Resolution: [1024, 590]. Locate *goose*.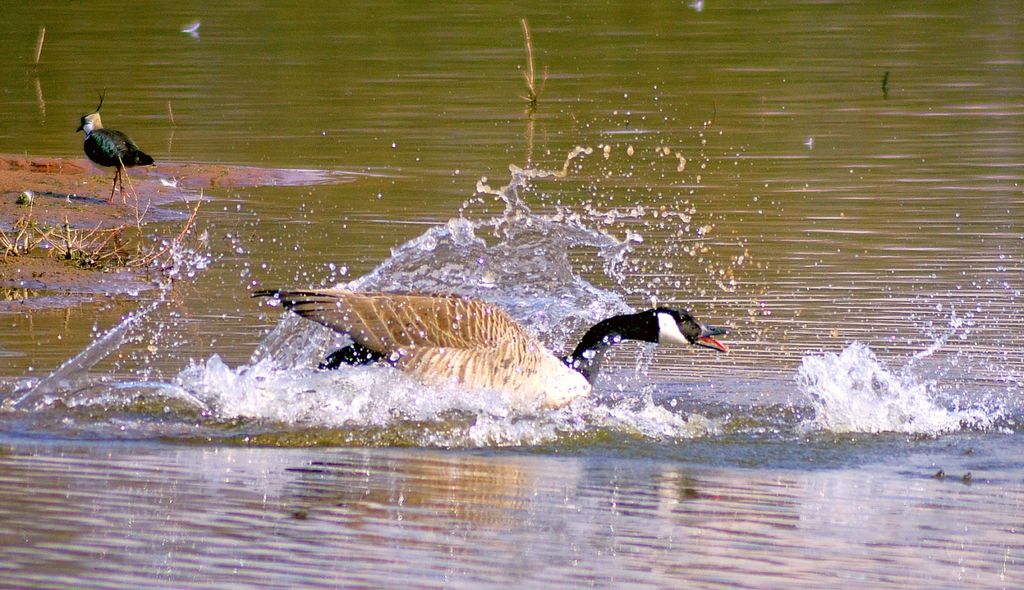
detection(75, 111, 152, 203).
